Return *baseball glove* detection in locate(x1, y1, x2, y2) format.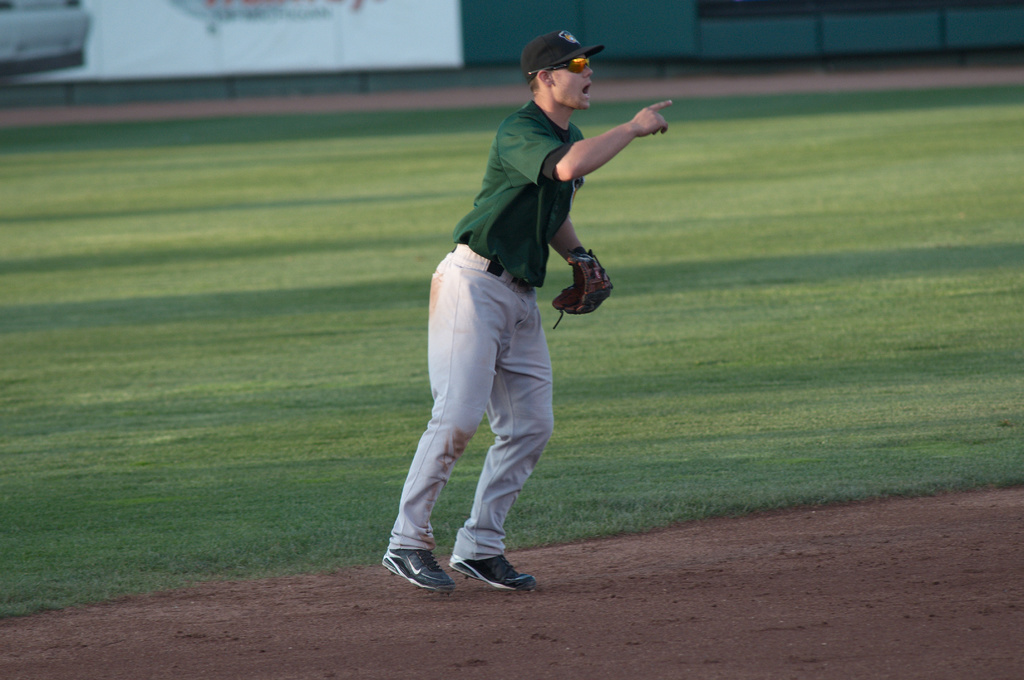
locate(552, 243, 613, 331).
